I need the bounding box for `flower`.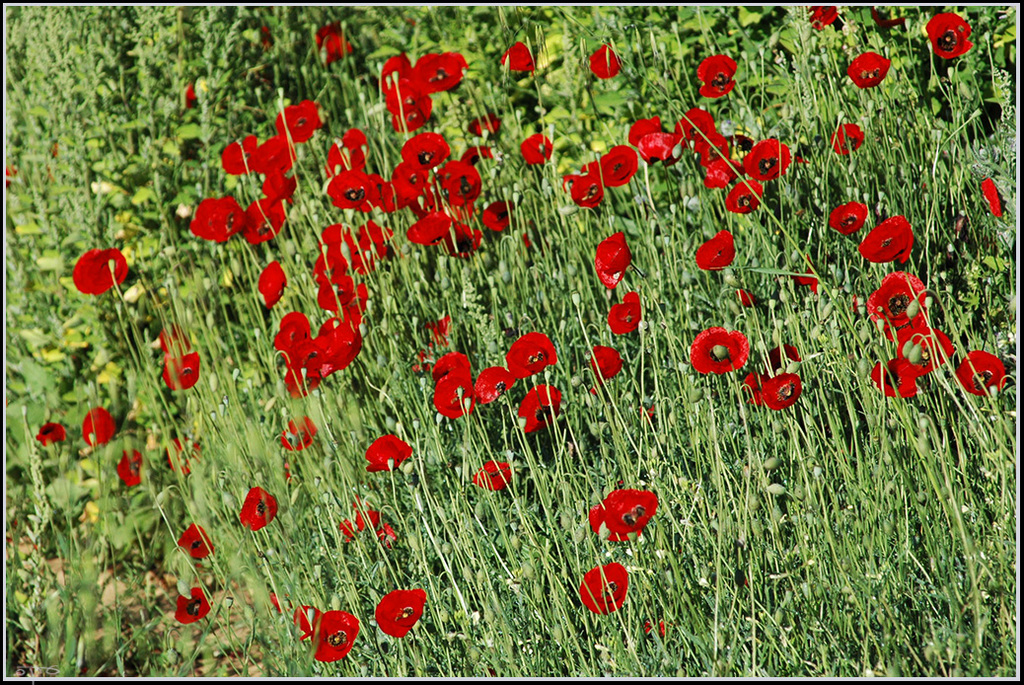
Here it is: <bbox>582, 481, 656, 542</bbox>.
